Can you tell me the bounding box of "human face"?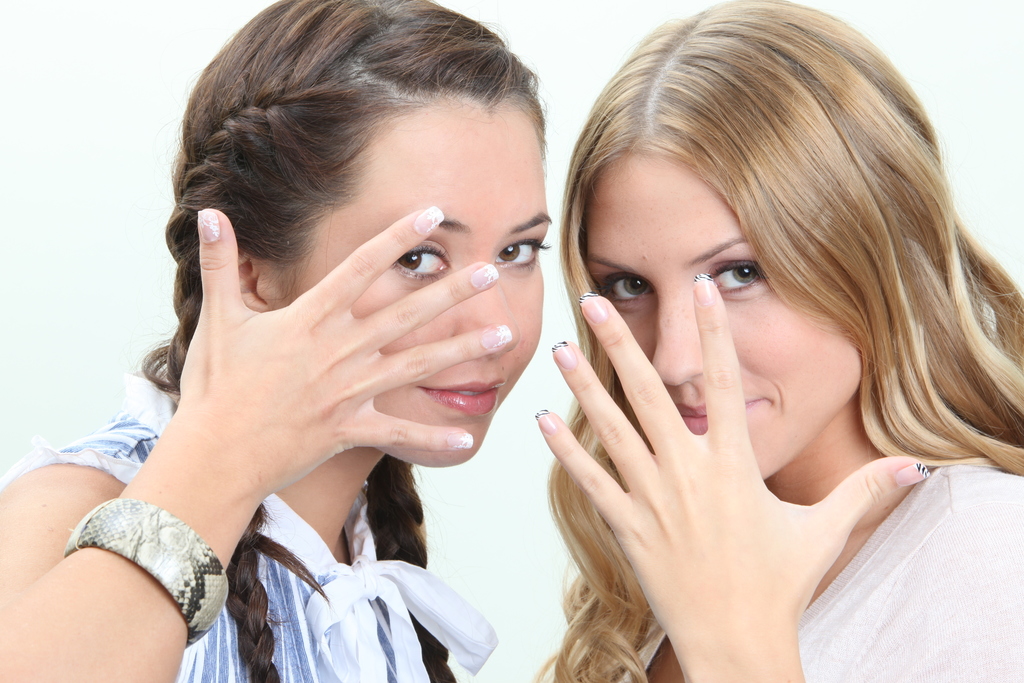
region(289, 102, 550, 470).
